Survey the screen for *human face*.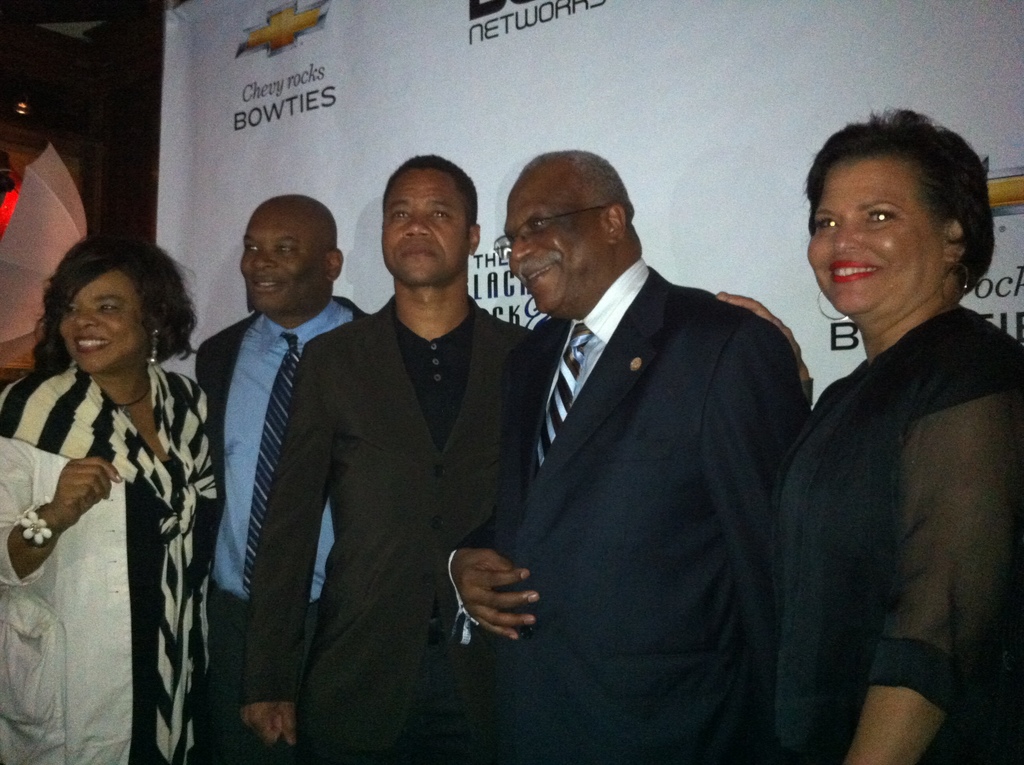
Survey found: x1=808 y1=155 x2=943 y2=318.
